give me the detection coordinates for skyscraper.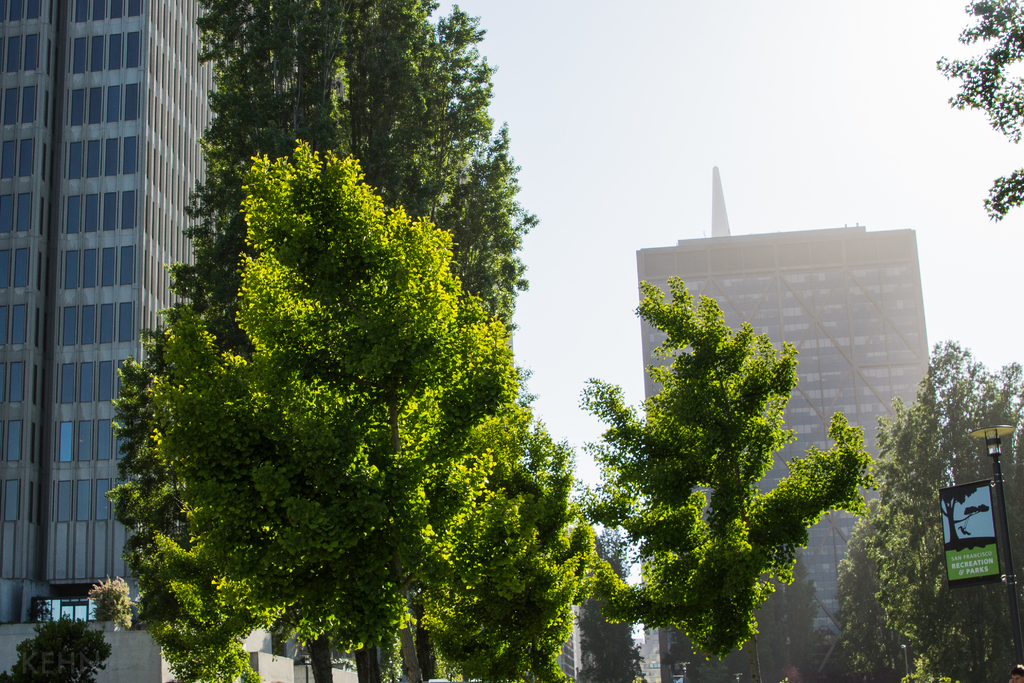
622/158/934/682.
